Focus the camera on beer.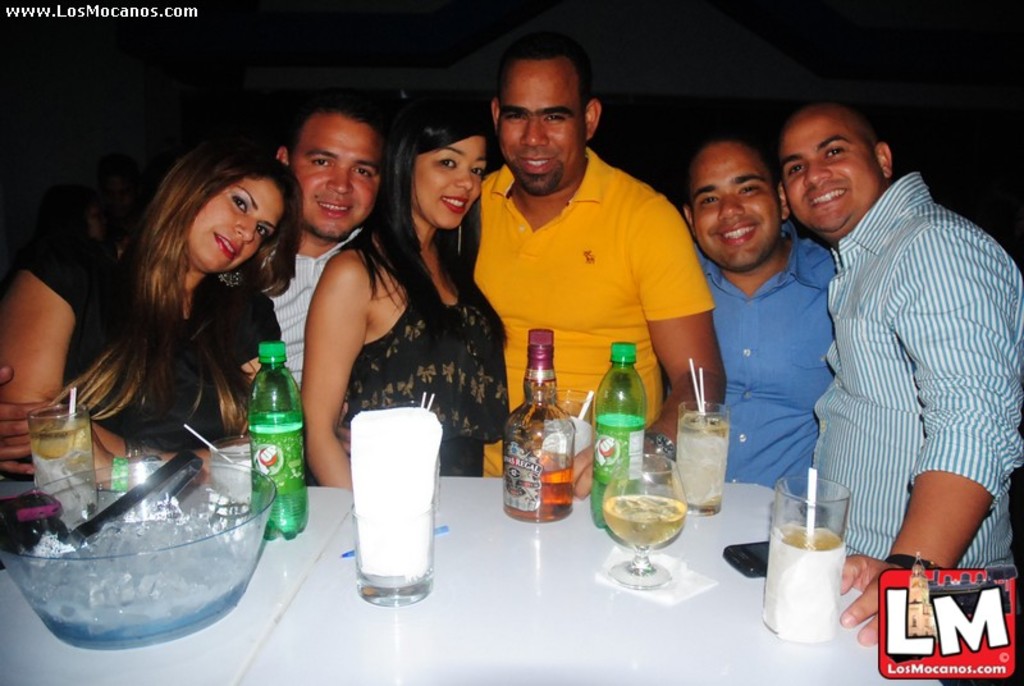
Focus region: [left=488, top=320, right=585, bottom=522].
